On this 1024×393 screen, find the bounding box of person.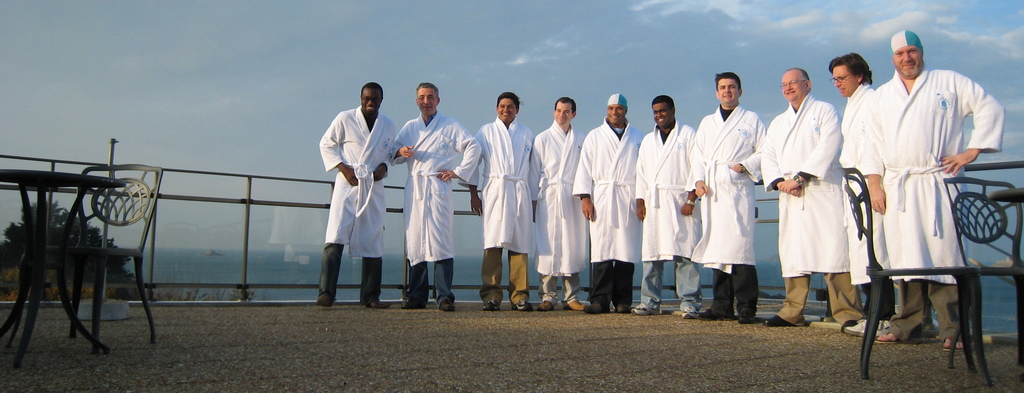
Bounding box: l=686, t=71, r=767, b=323.
